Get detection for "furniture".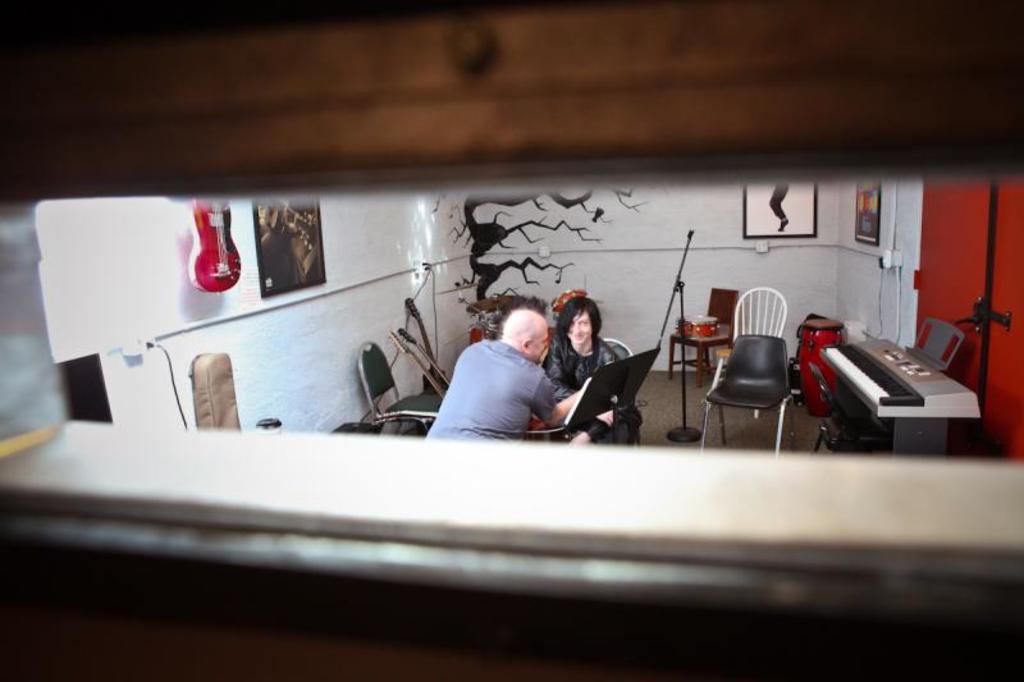
Detection: 700 337 796 448.
